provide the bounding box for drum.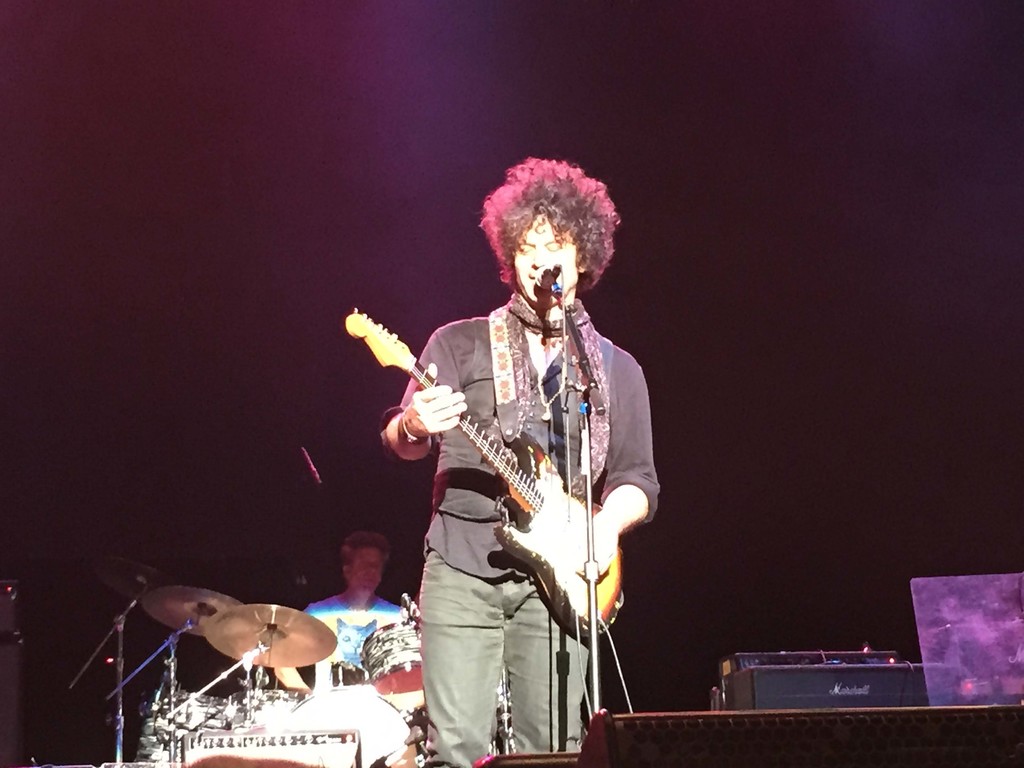
(227,688,306,733).
